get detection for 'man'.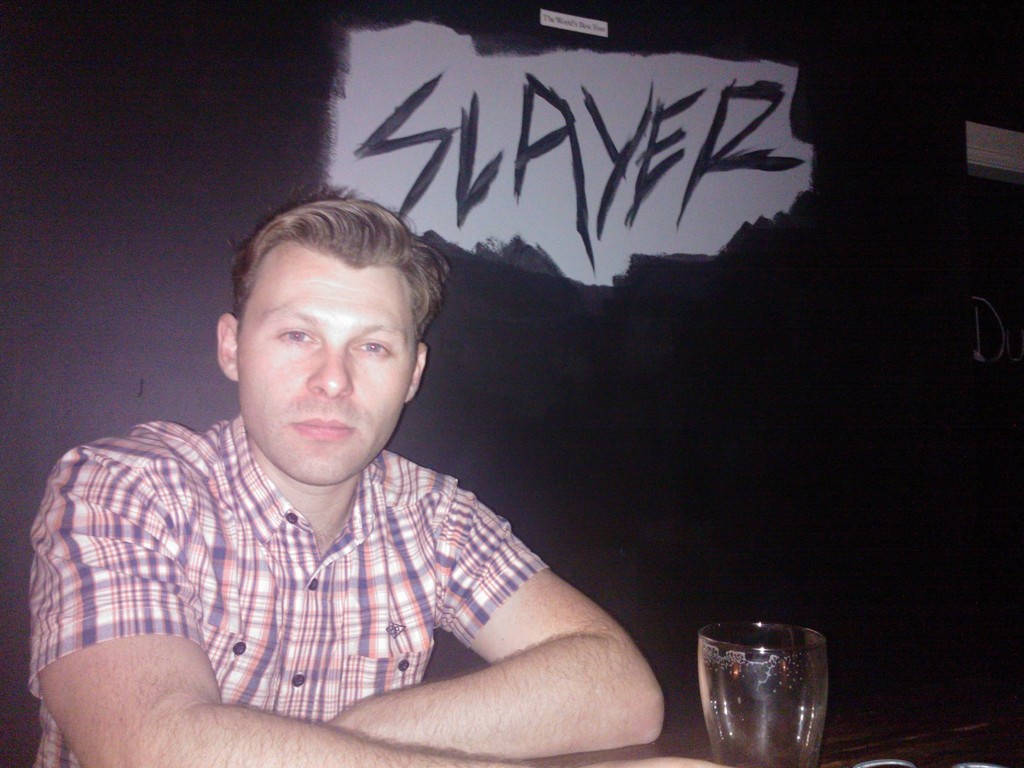
Detection: <box>20,181,679,756</box>.
